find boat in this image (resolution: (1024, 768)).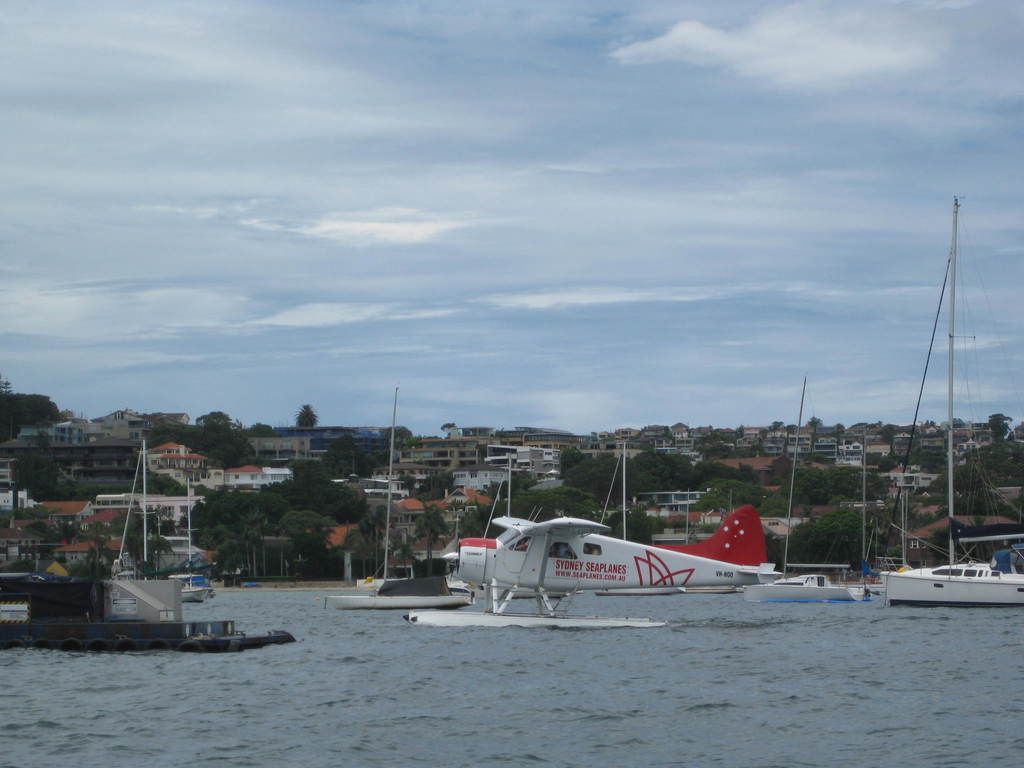
bbox(326, 383, 477, 611).
